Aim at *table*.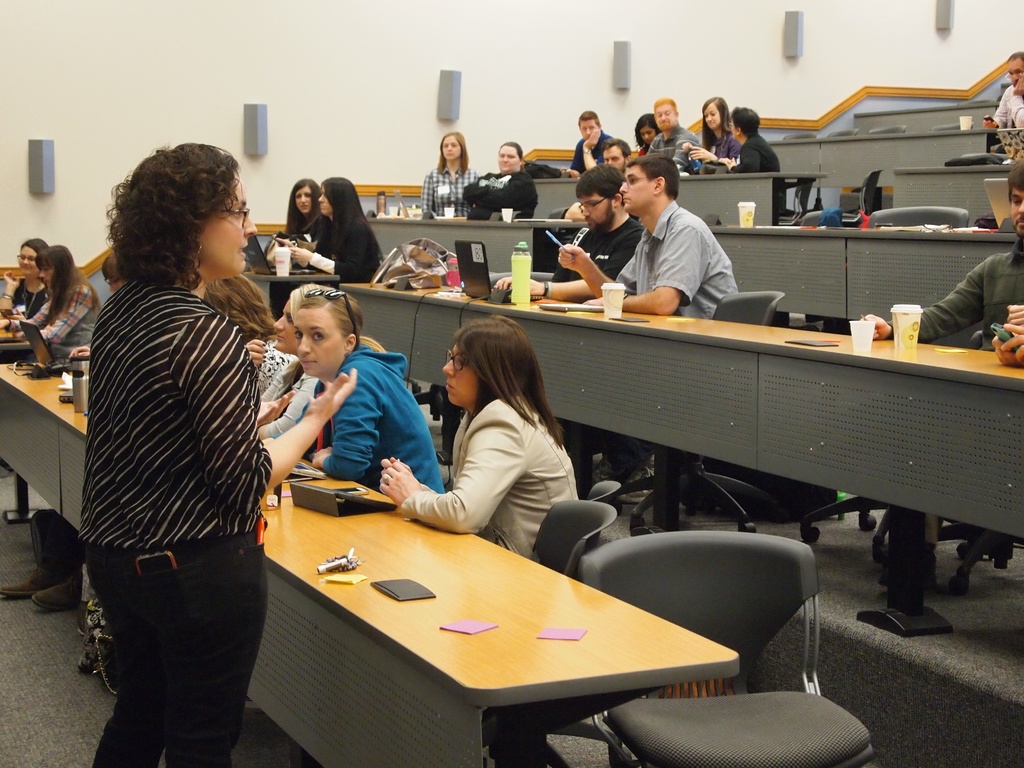
Aimed at bbox(768, 129, 996, 184).
